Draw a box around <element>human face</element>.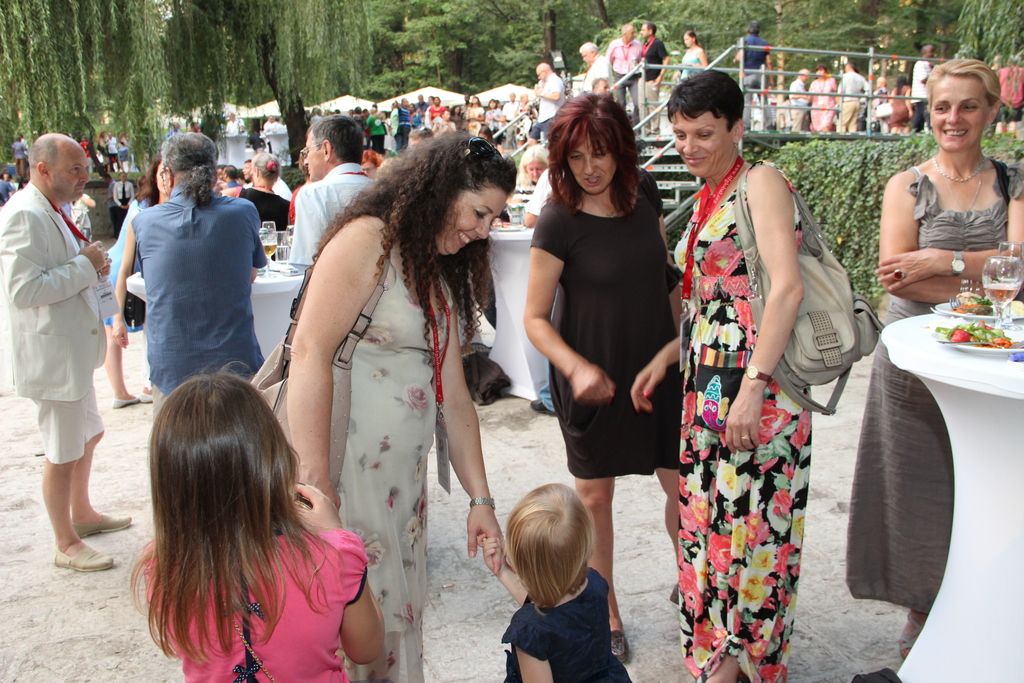
570 131 614 197.
